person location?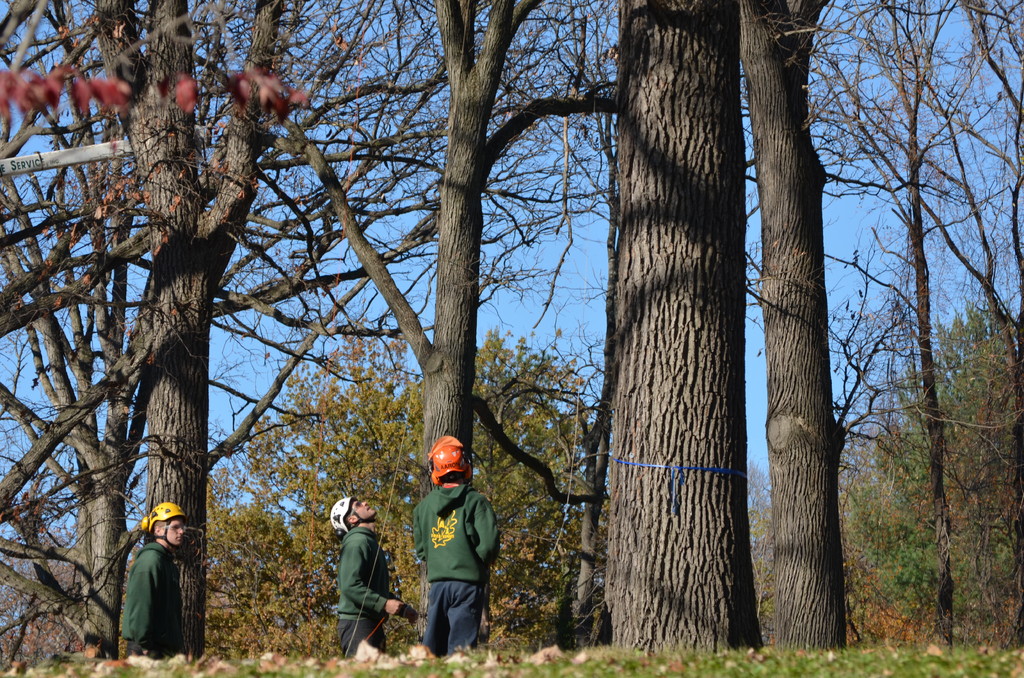
x1=331 y1=494 x2=412 y2=658
